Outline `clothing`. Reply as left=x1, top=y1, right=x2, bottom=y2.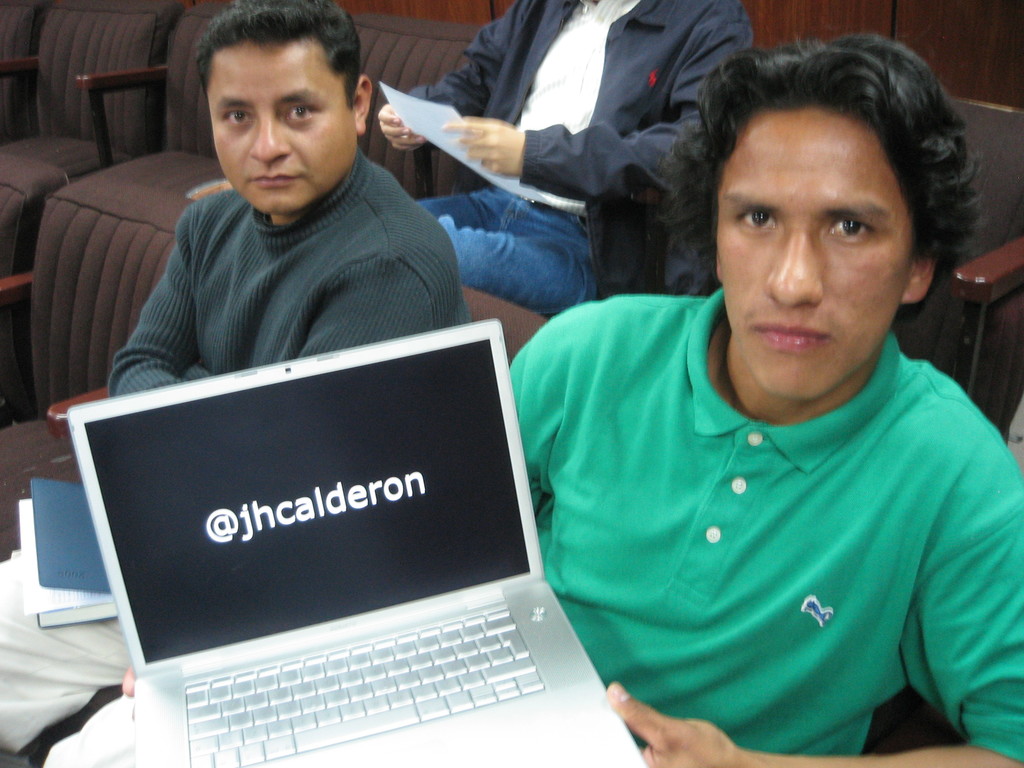
left=407, top=0, right=764, bottom=320.
